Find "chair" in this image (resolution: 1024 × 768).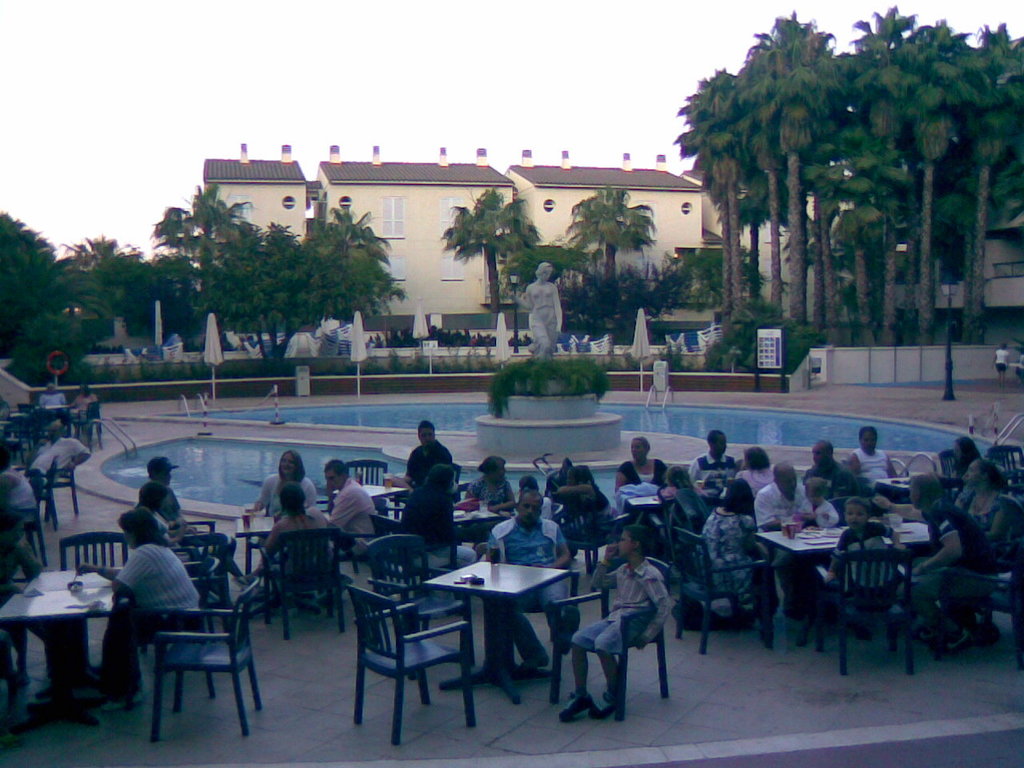
<box>674,529,773,650</box>.
